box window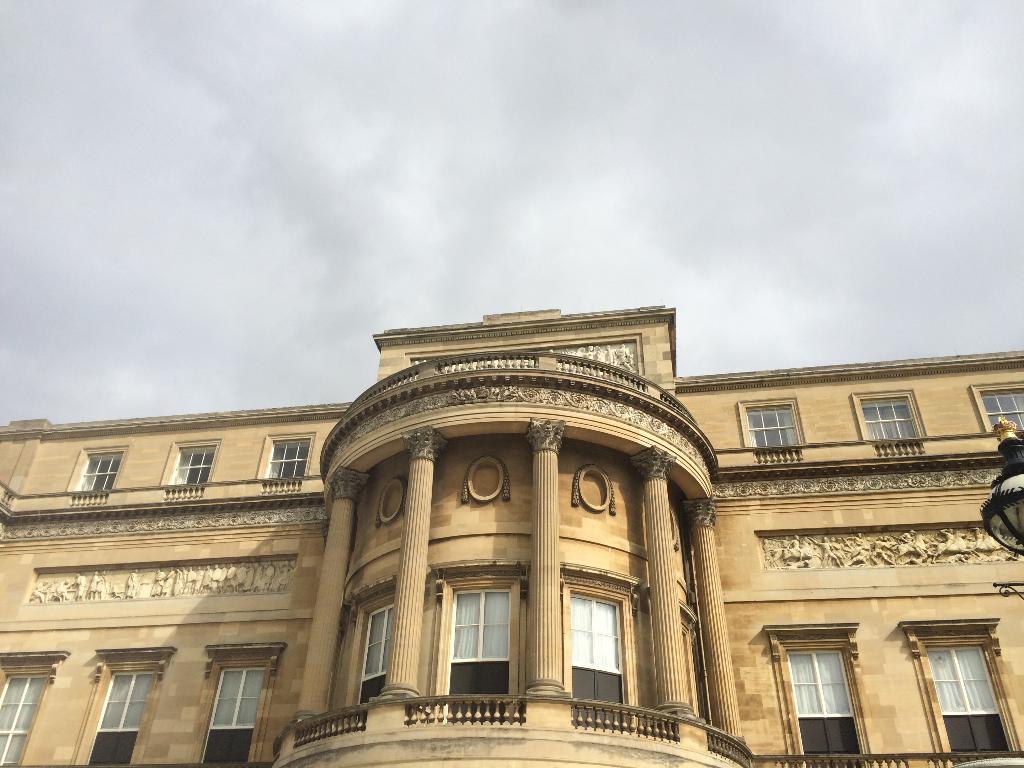
[left=748, top=408, right=796, bottom=457]
